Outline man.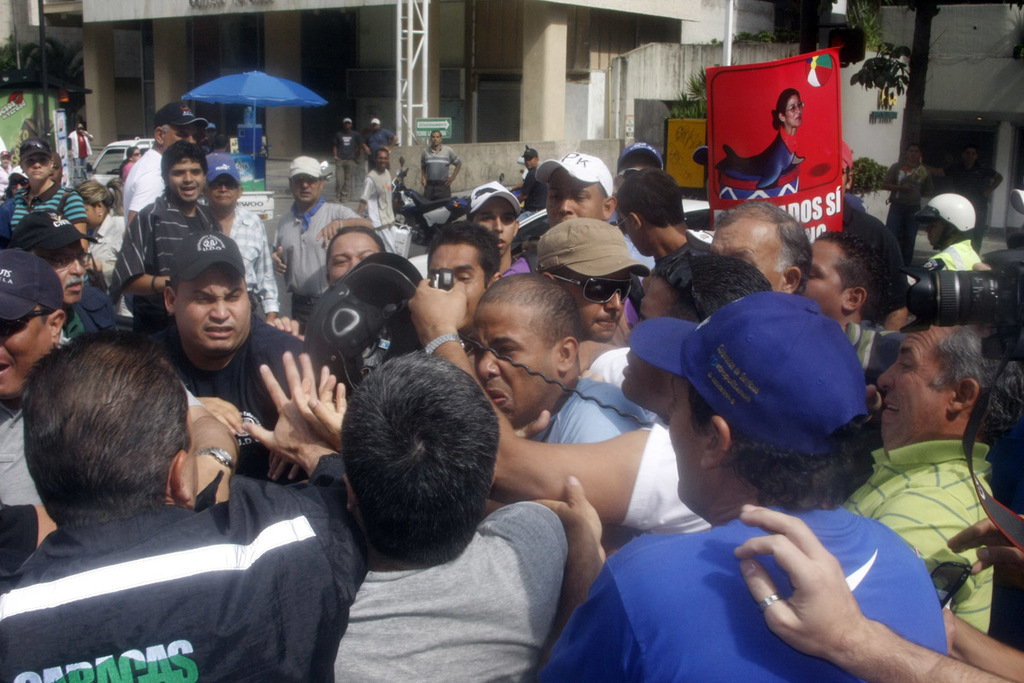
Outline: Rect(123, 98, 209, 234).
